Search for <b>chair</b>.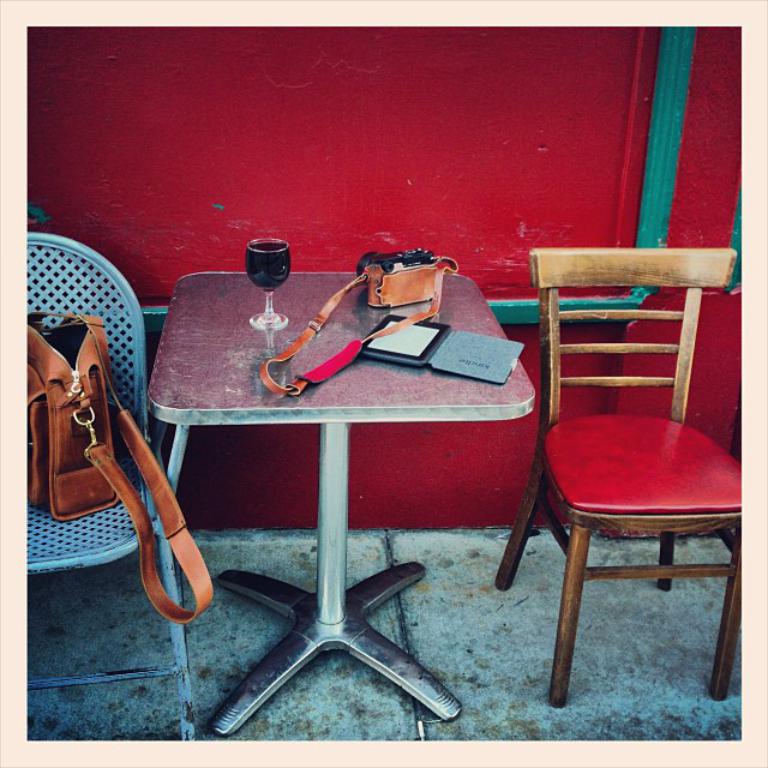
Found at rect(28, 233, 196, 742).
